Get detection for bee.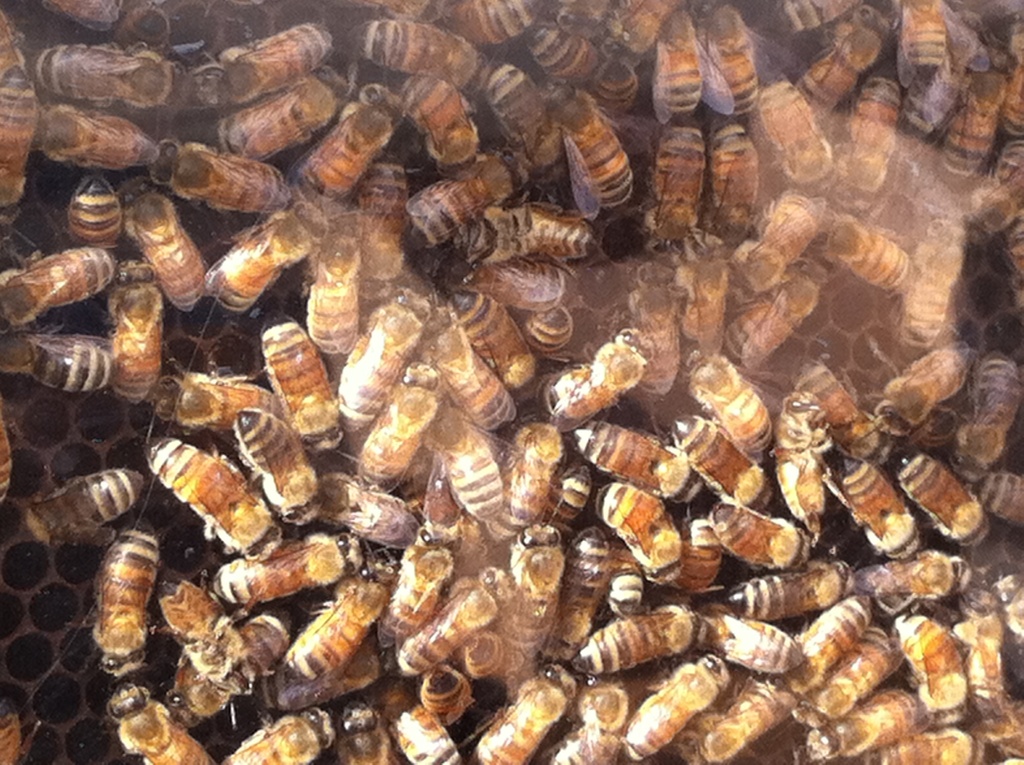
Detection: rect(522, 194, 606, 270).
